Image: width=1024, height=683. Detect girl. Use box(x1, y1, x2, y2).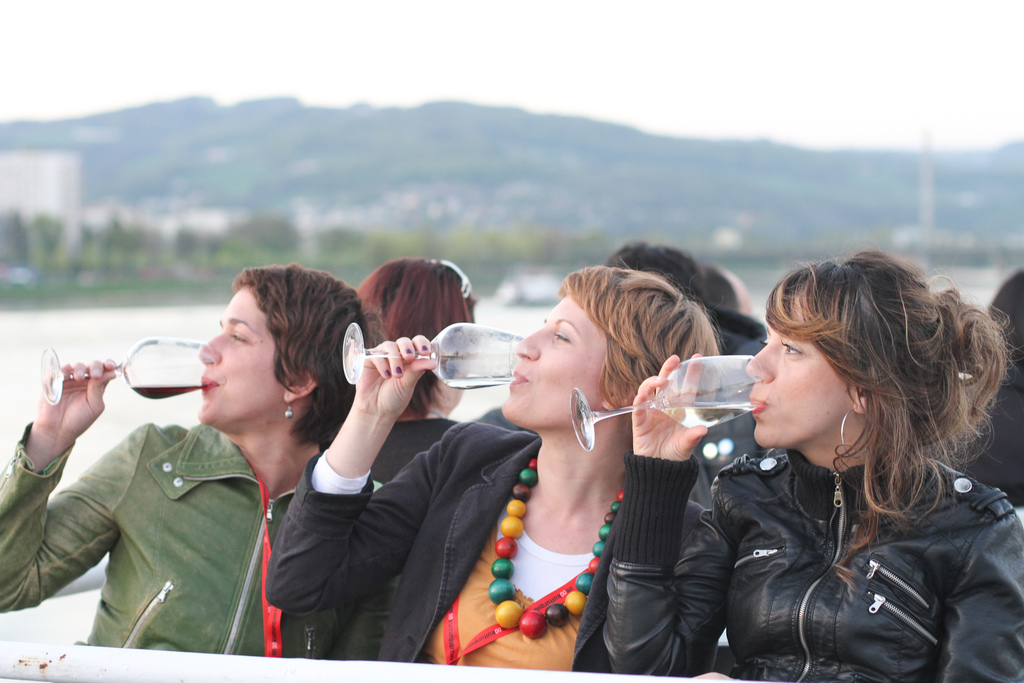
box(614, 251, 1023, 682).
